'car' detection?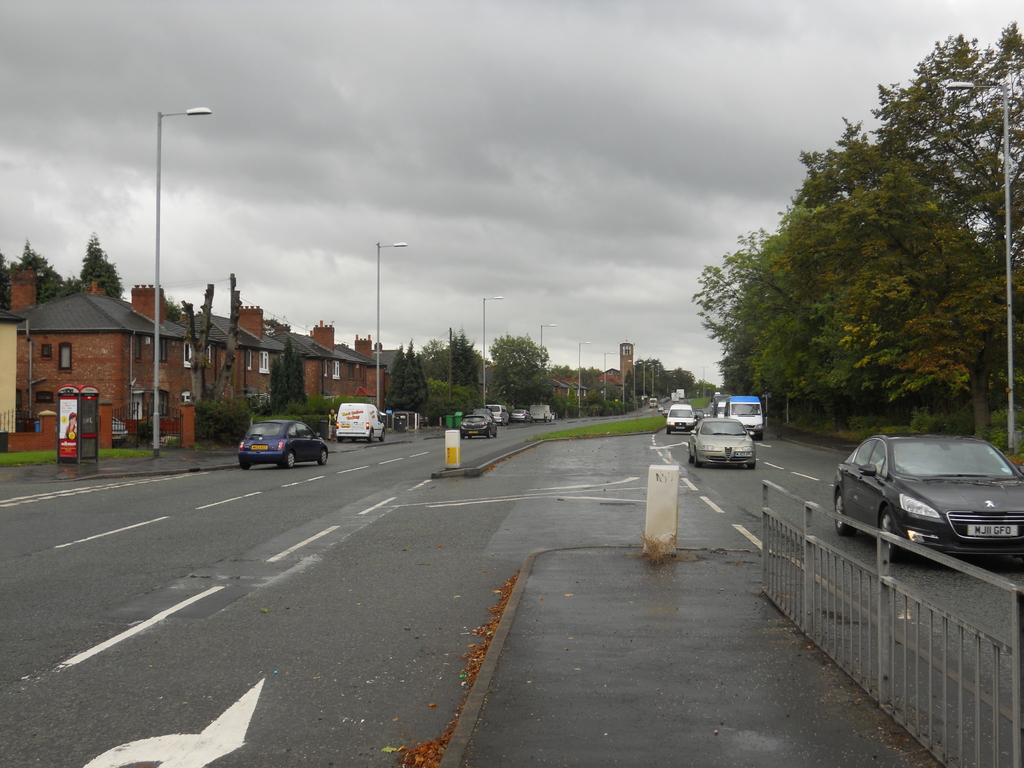
locate(474, 406, 493, 420)
